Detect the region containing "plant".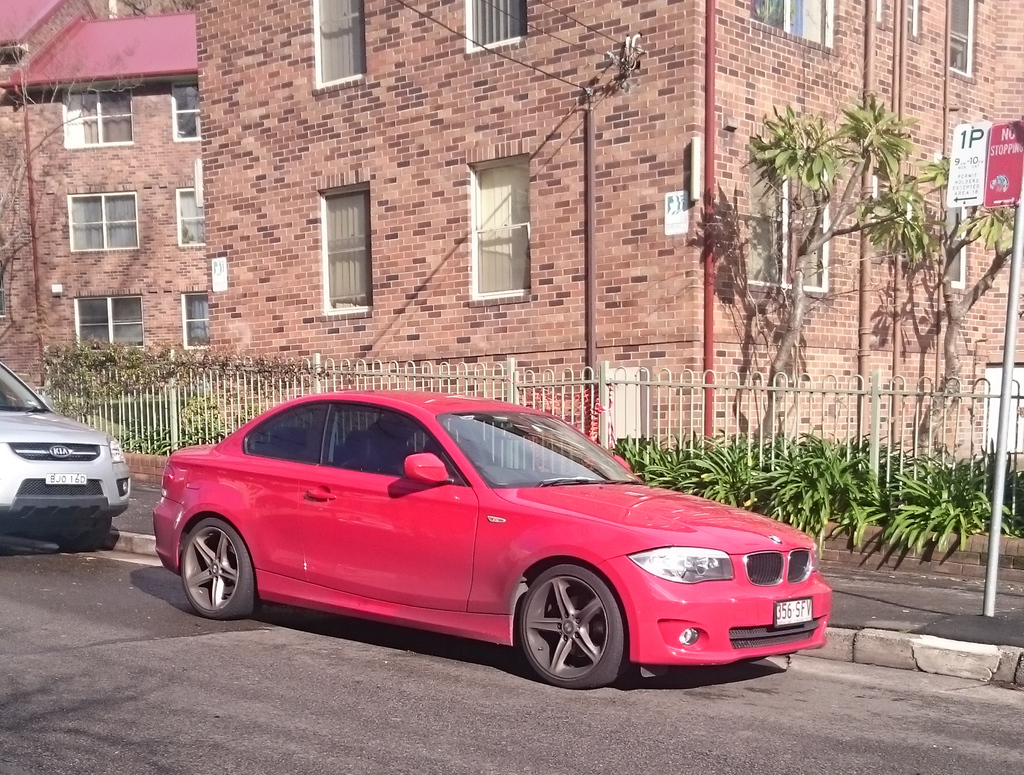
region(883, 444, 1008, 568).
